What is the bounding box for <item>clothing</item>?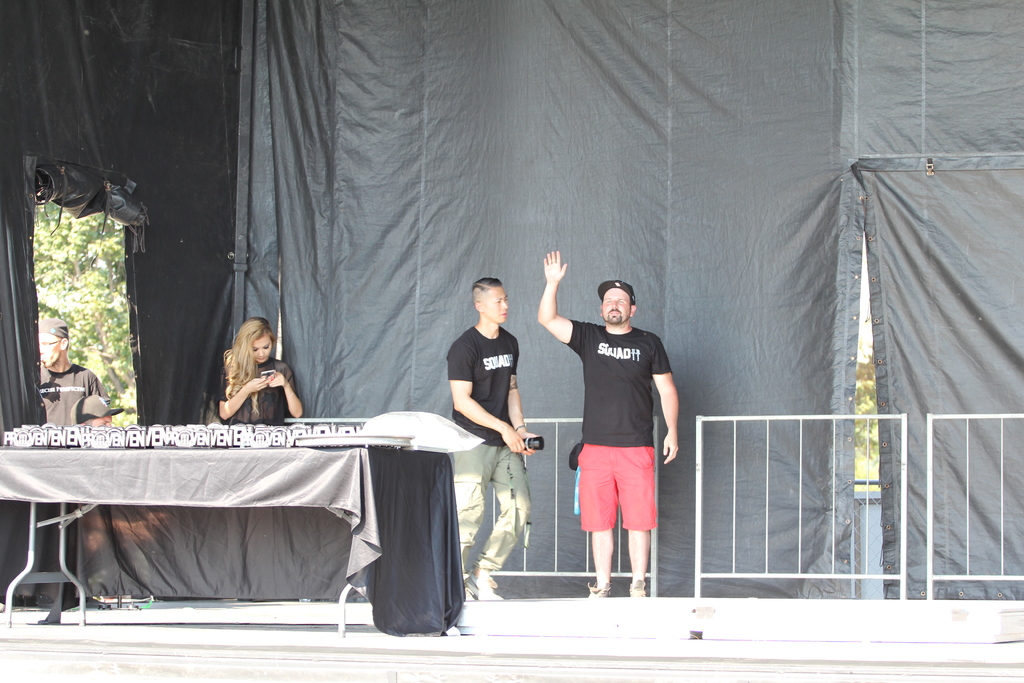
{"left": 569, "top": 320, "right": 675, "bottom": 445}.
